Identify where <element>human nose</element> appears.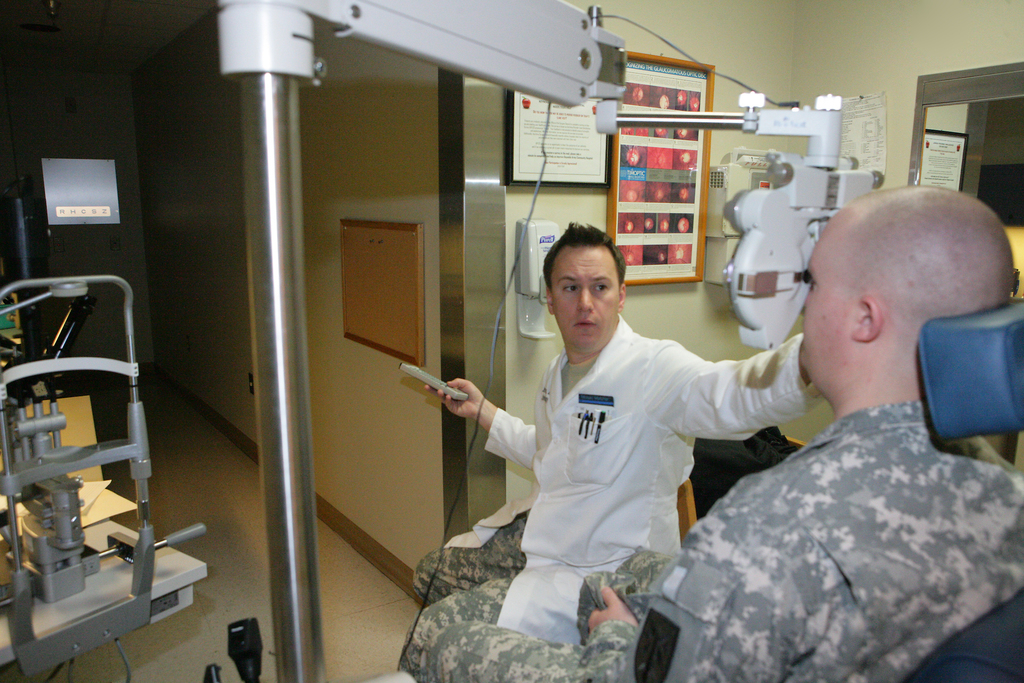
Appears at box=[579, 287, 594, 311].
